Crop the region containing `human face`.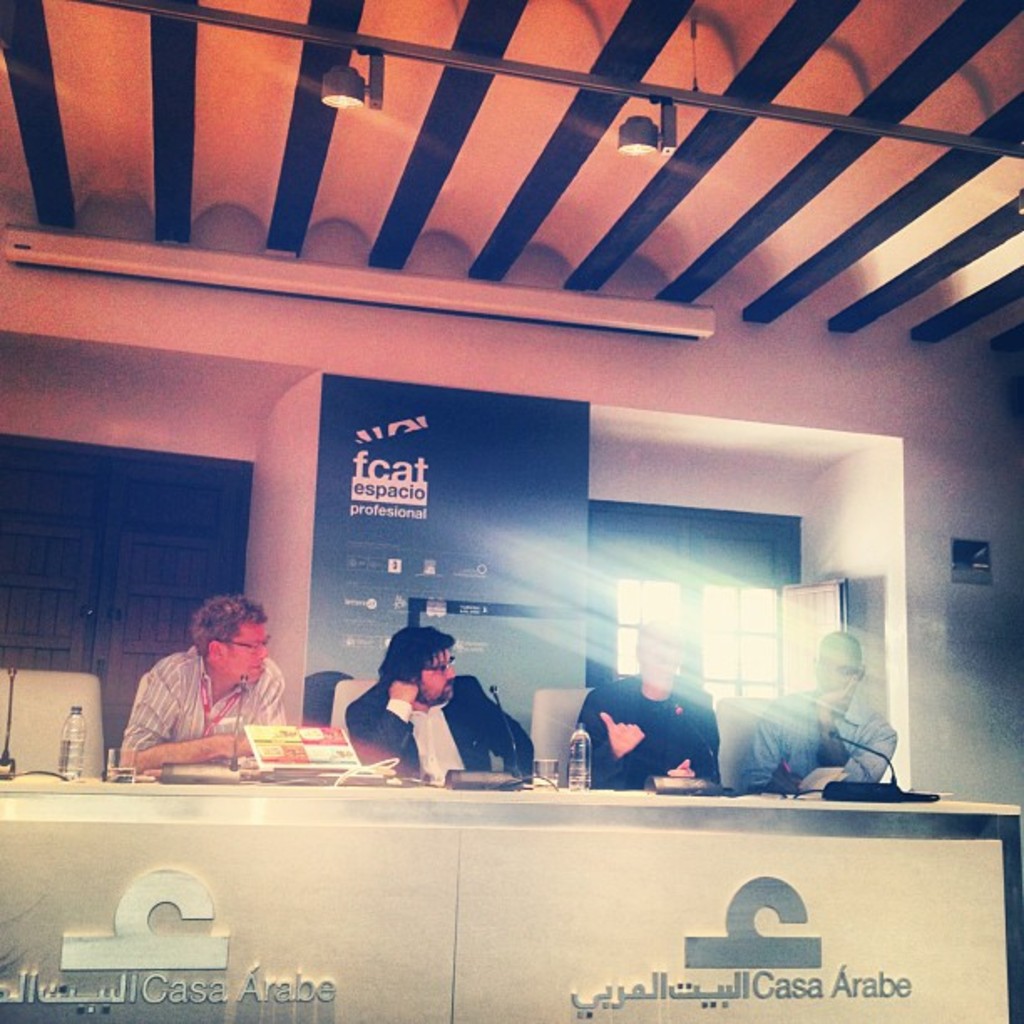
Crop region: 219 621 269 684.
